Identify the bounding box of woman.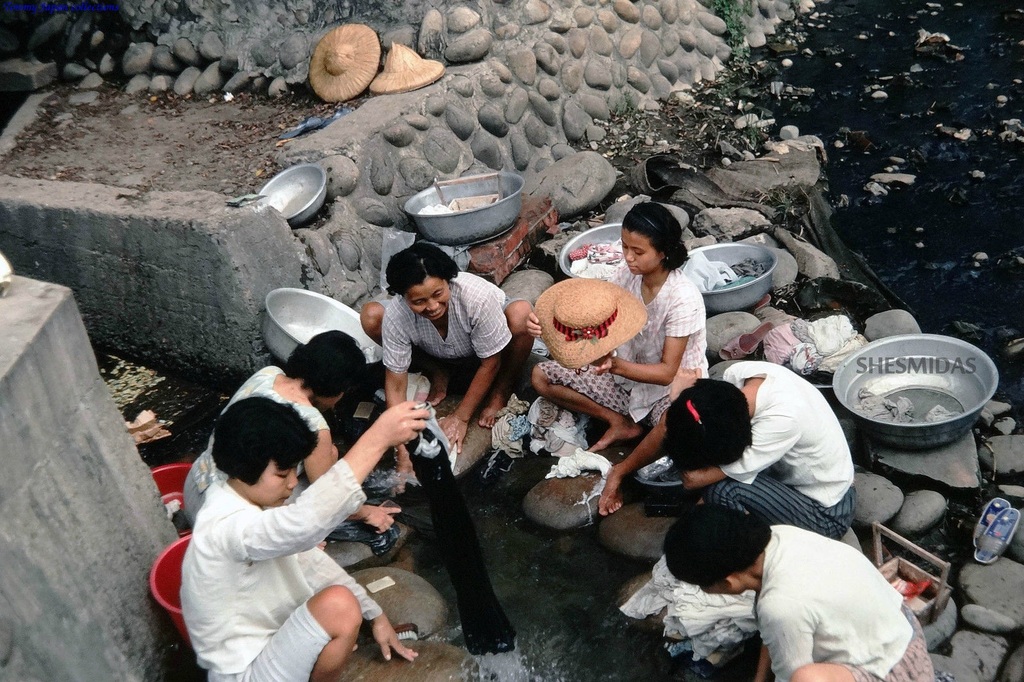
bbox(656, 360, 858, 548).
